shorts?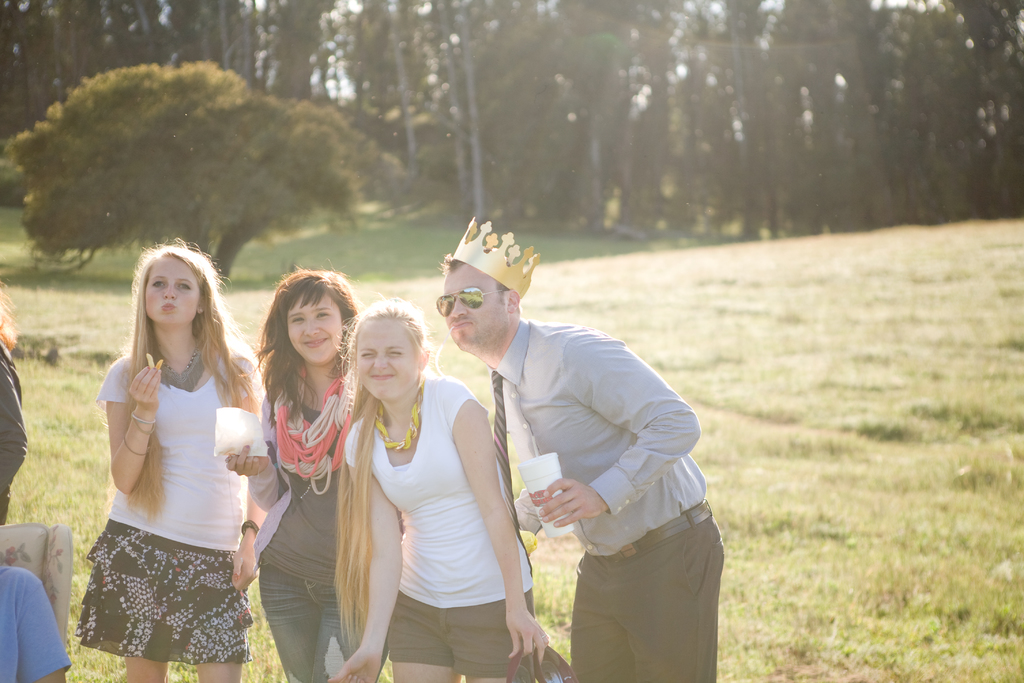
<region>78, 539, 269, 665</region>
